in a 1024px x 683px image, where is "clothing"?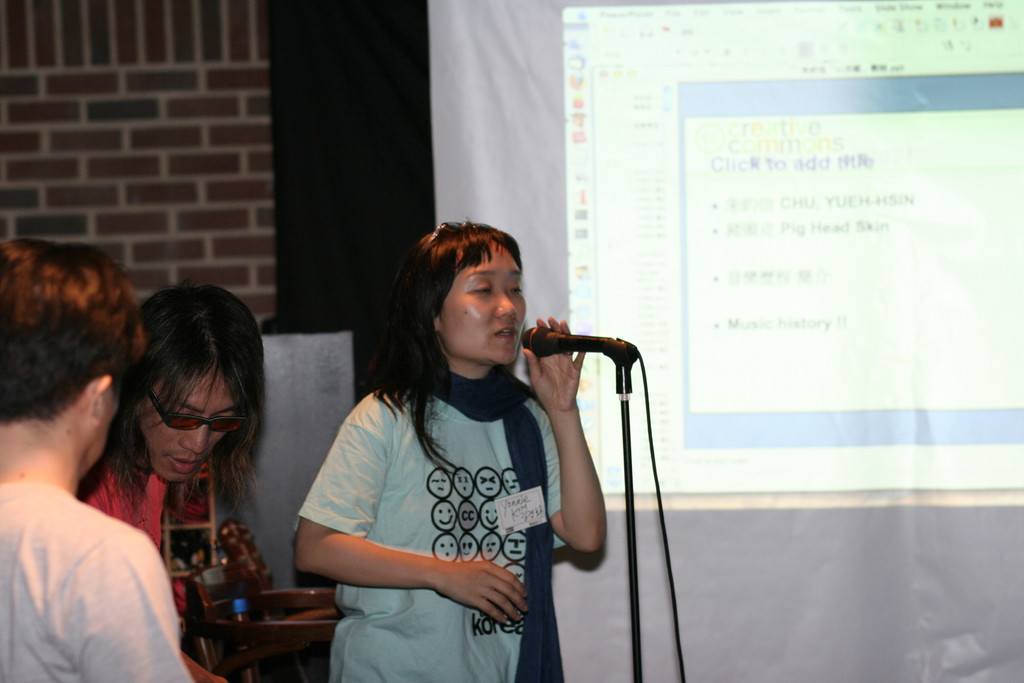
(x1=80, y1=450, x2=224, y2=682).
